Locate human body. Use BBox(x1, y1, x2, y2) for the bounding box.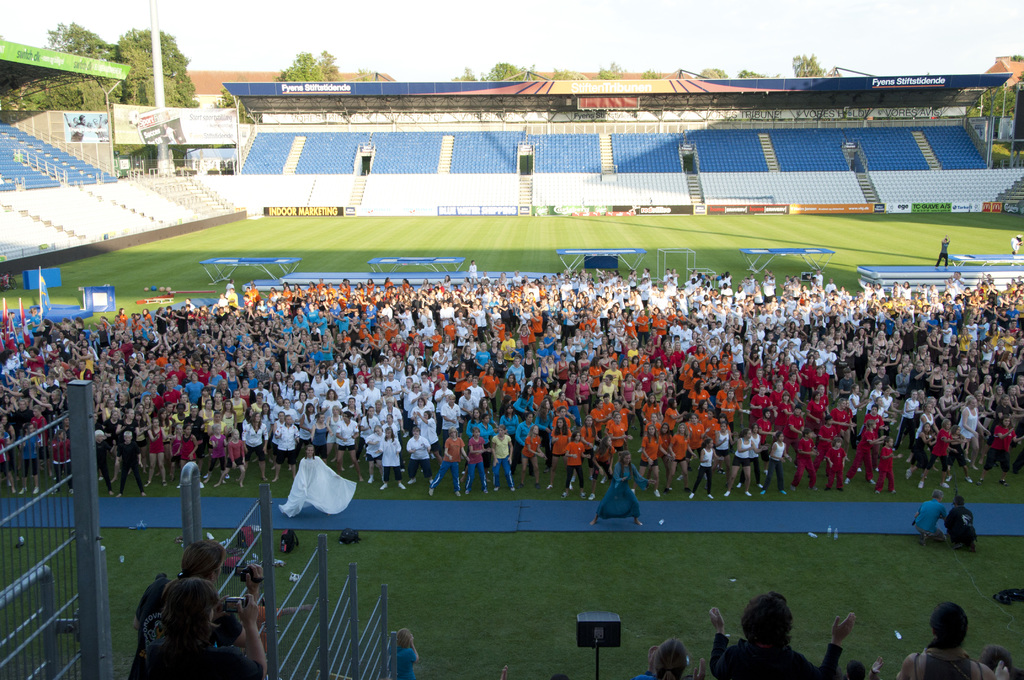
BBox(488, 315, 501, 340).
